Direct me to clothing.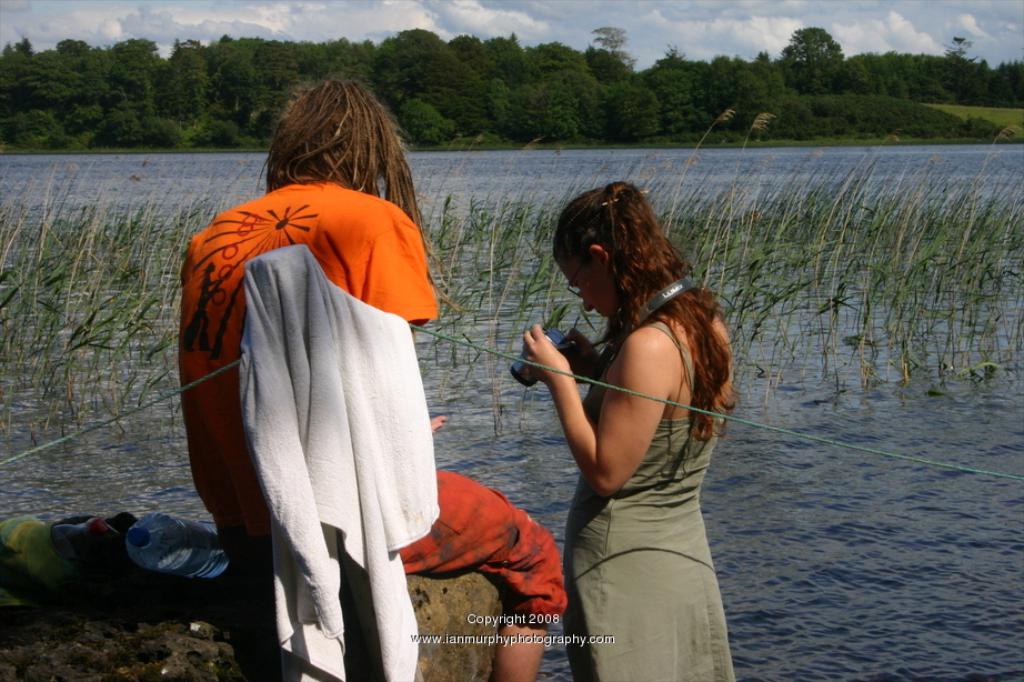
Direction: (560,327,740,681).
